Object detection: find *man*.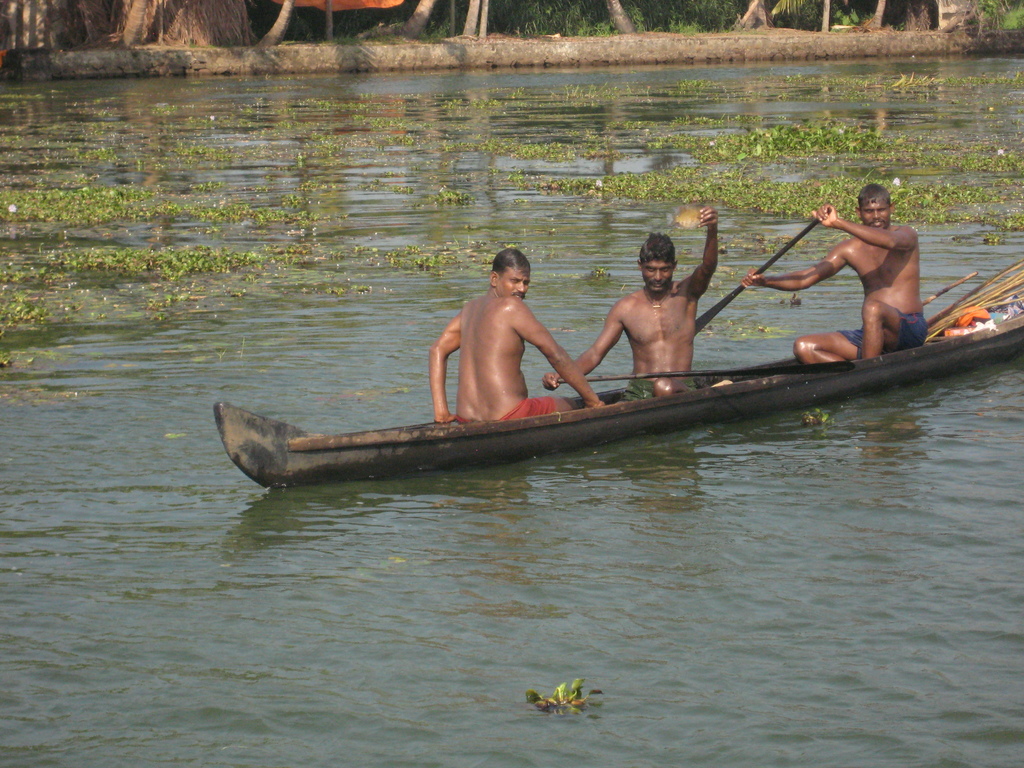
bbox=[542, 204, 719, 402].
